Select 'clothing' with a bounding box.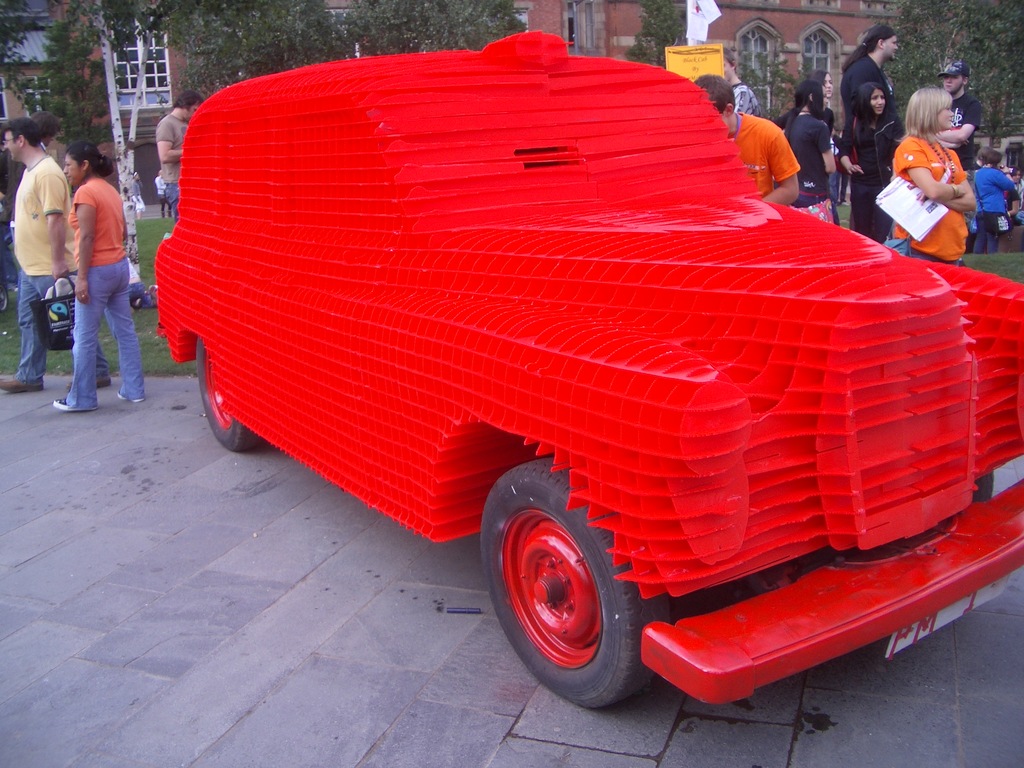
(158, 177, 170, 213).
